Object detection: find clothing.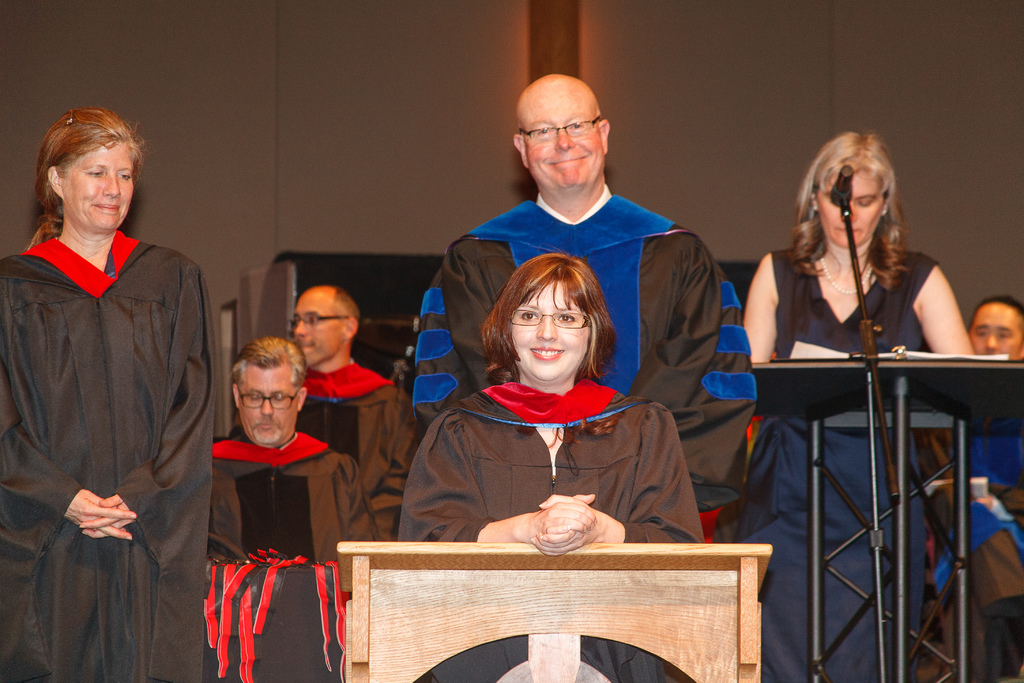
bbox=(303, 362, 420, 530).
